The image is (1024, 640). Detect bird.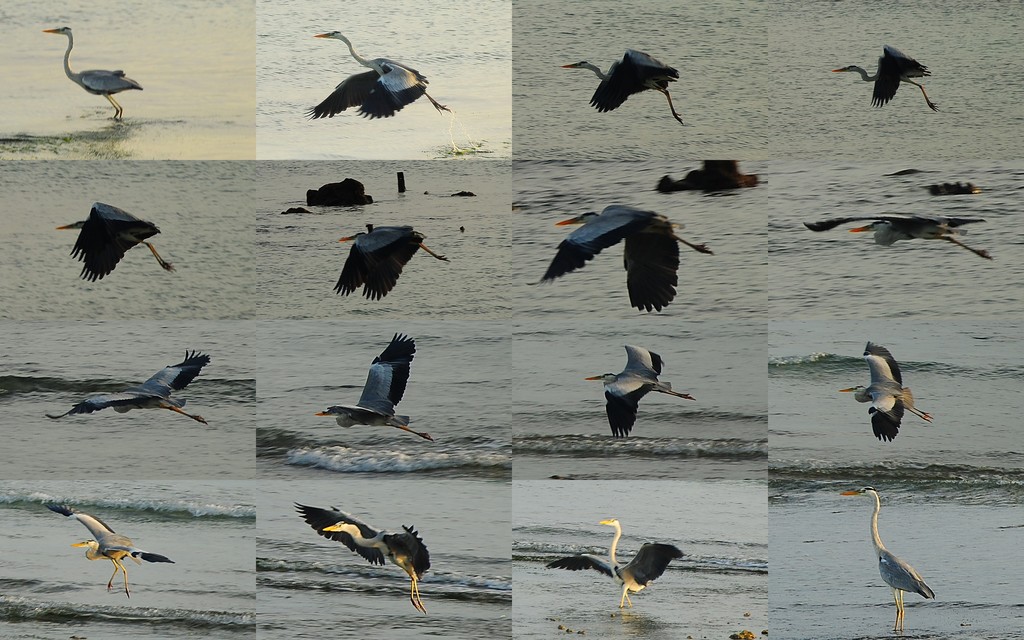
Detection: [x1=840, y1=481, x2=939, y2=633].
